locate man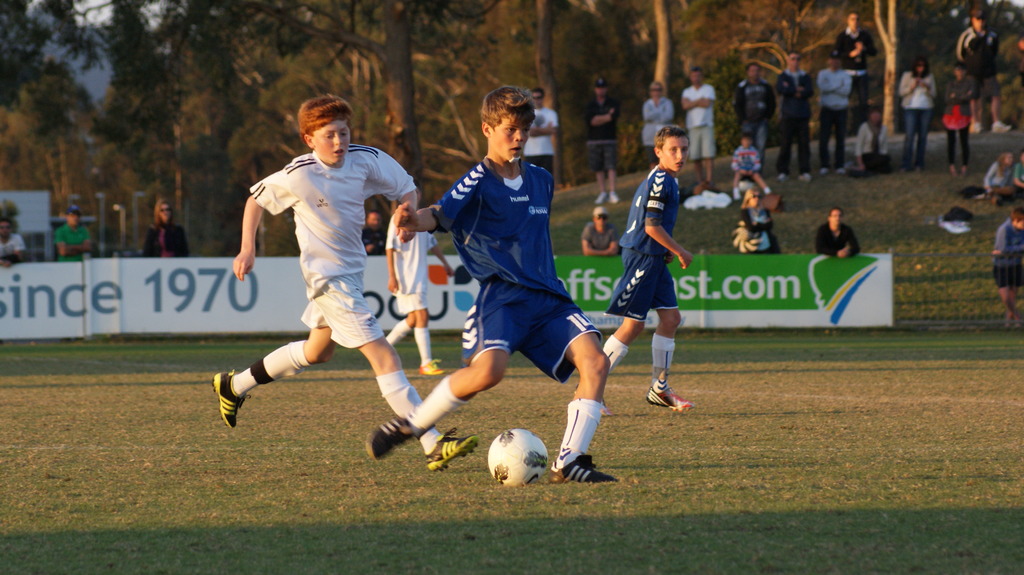
box(810, 45, 851, 178)
